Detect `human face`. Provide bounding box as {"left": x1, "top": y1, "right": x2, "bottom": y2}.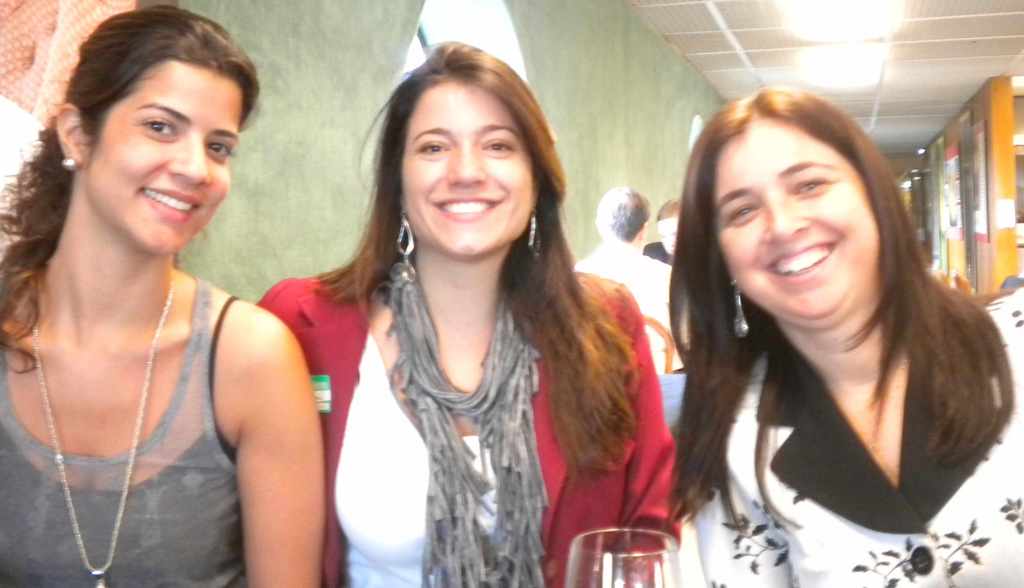
{"left": 90, "top": 62, "right": 245, "bottom": 256}.
